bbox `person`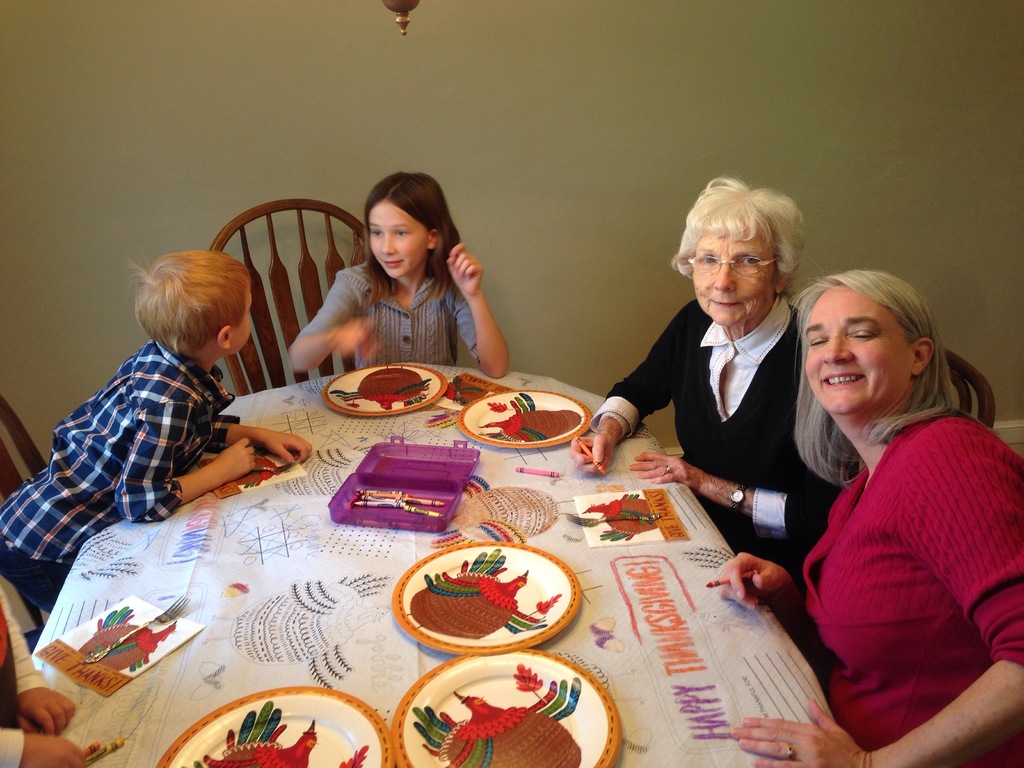
box=[724, 266, 1023, 767]
